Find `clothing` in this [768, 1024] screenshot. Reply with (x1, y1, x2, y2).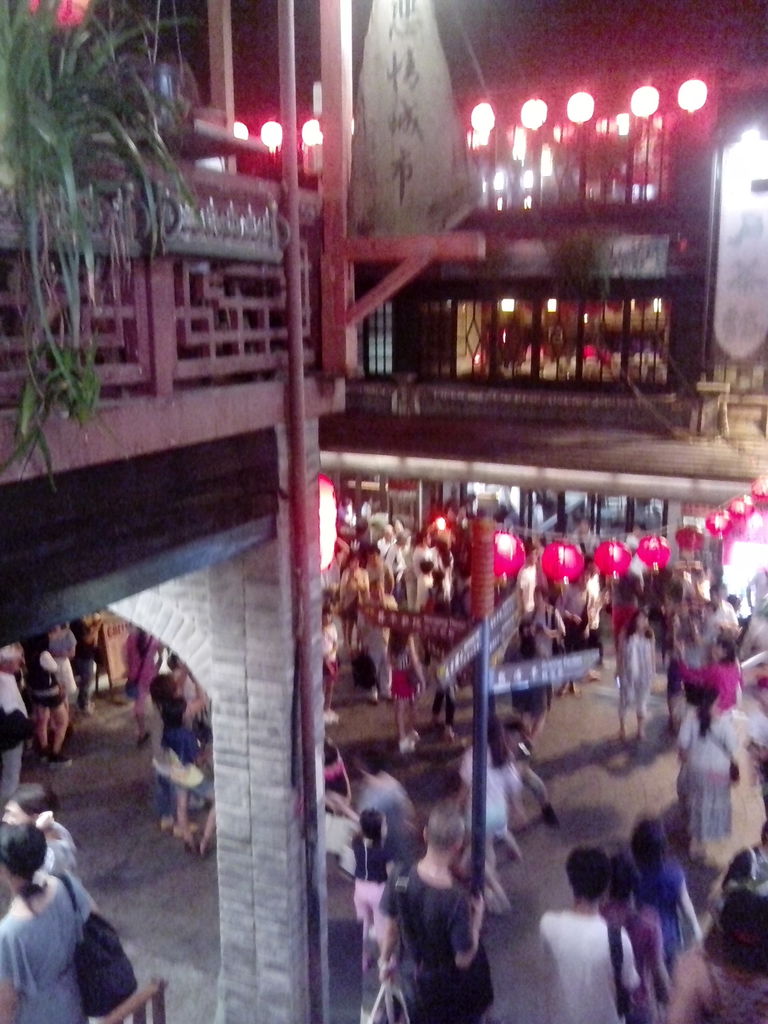
(0, 872, 93, 1023).
